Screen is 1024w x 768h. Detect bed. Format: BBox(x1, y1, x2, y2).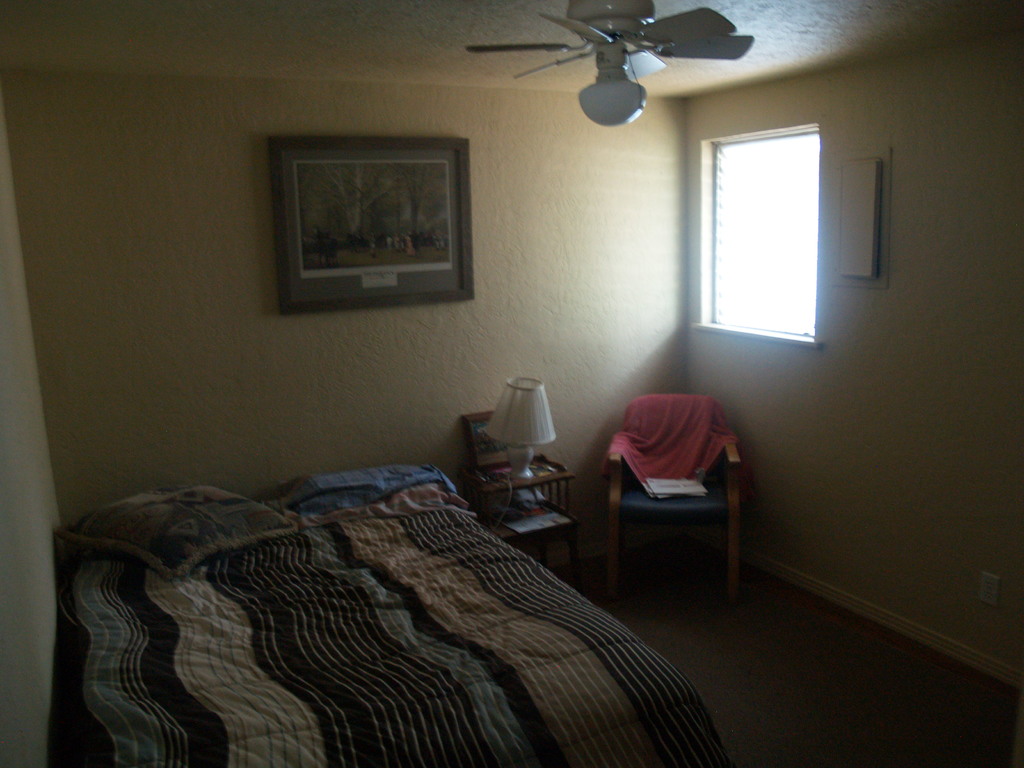
BBox(127, 396, 654, 745).
